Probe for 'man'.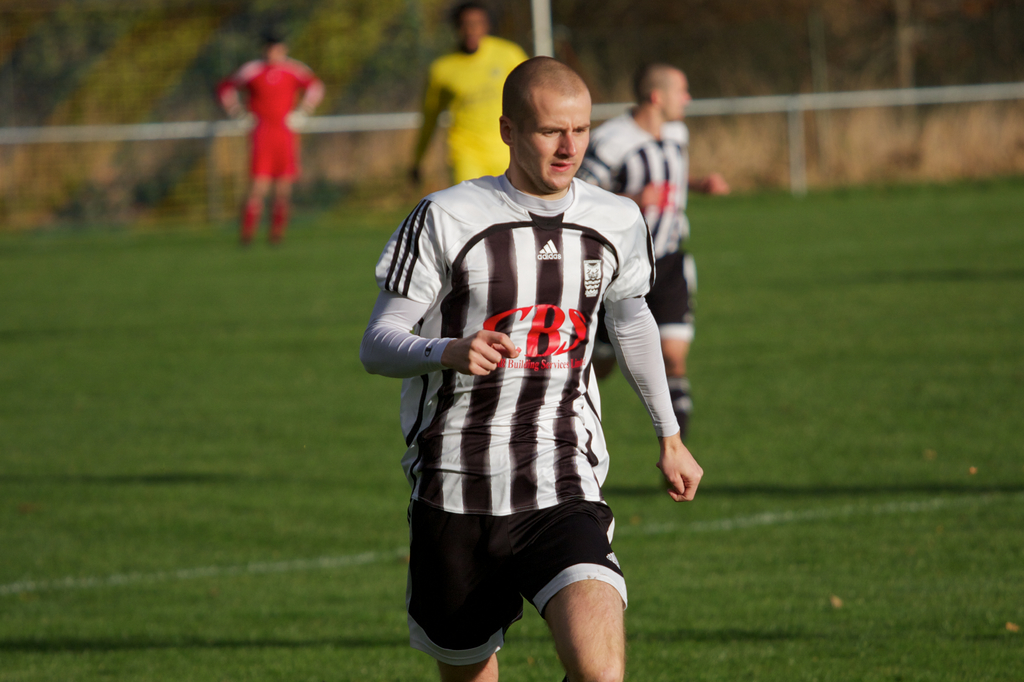
Probe result: 404, 0, 536, 195.
